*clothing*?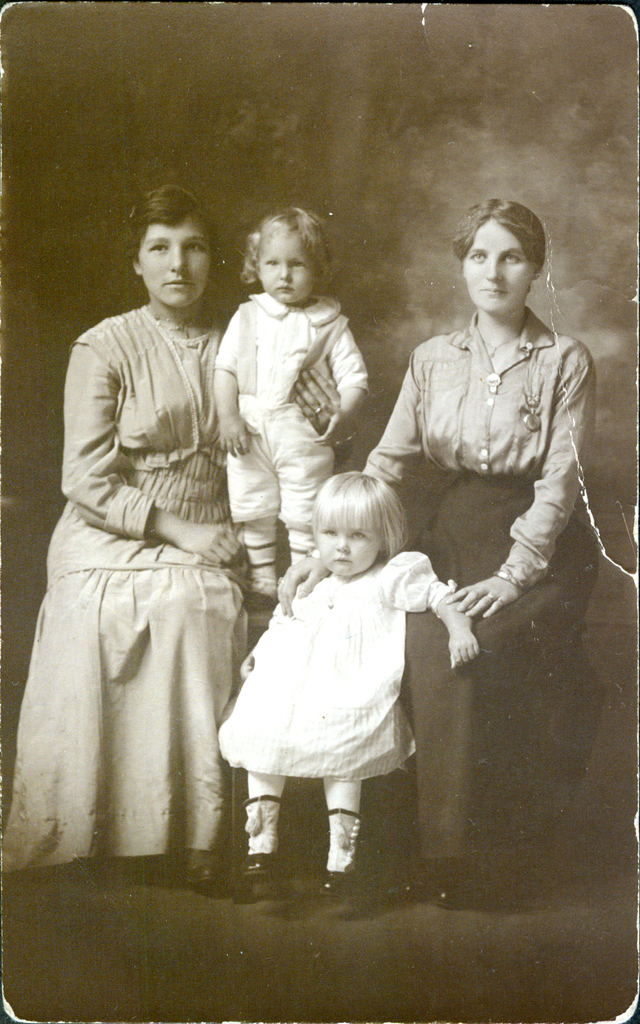
<box>0,297,255,879</box>
